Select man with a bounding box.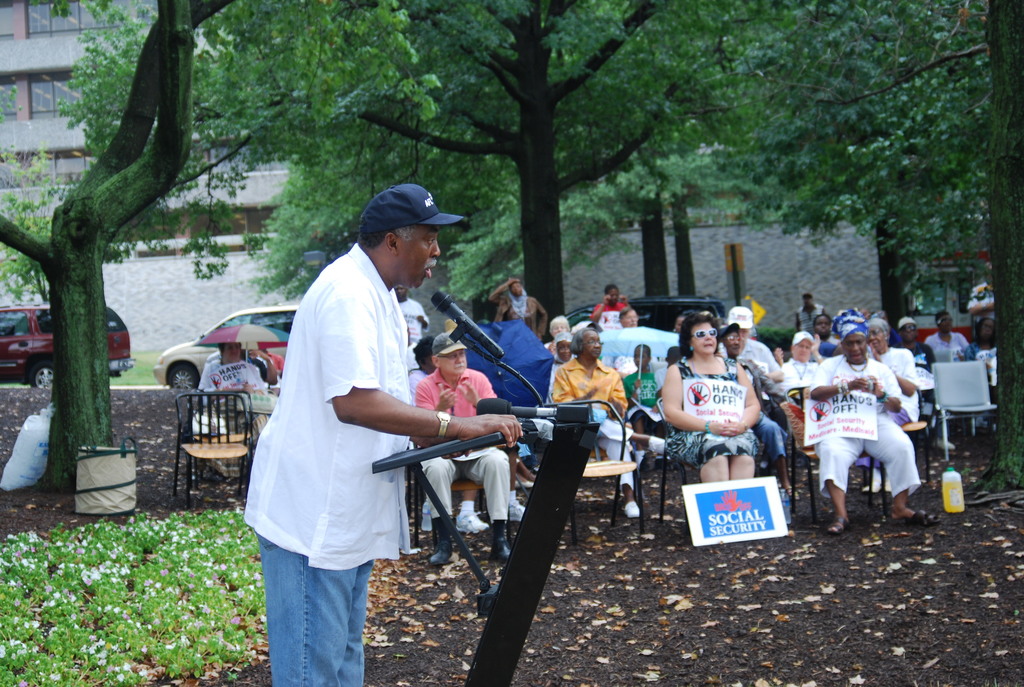
Rect(410, 323, 508, 568).
